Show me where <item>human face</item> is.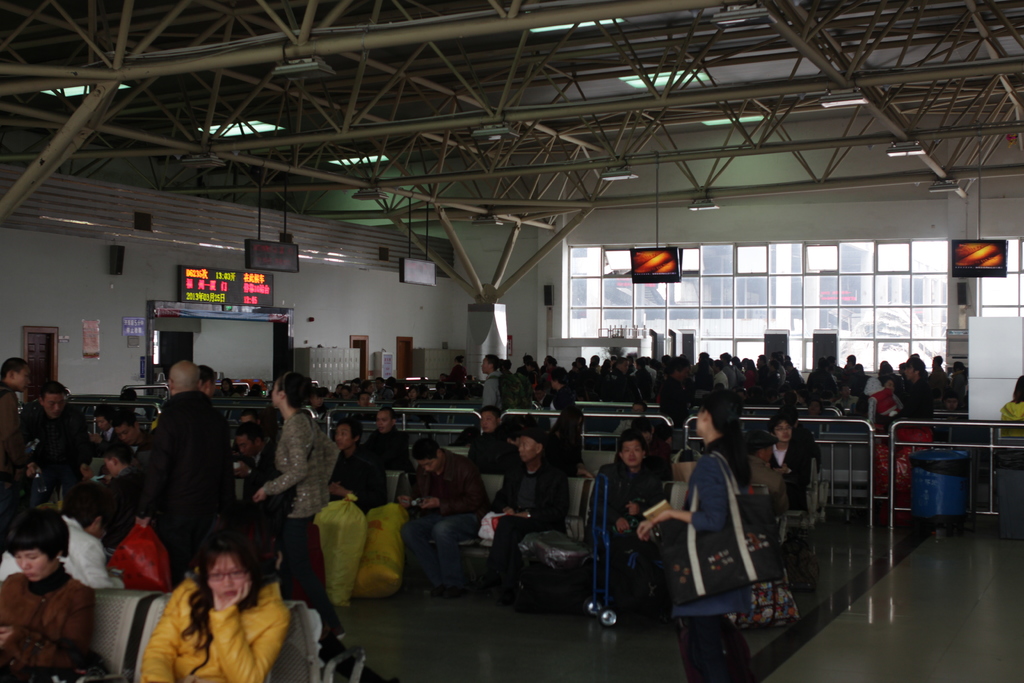
<item>human face</item> is at [x1=621, y1=440, x2=643, y2=470].
